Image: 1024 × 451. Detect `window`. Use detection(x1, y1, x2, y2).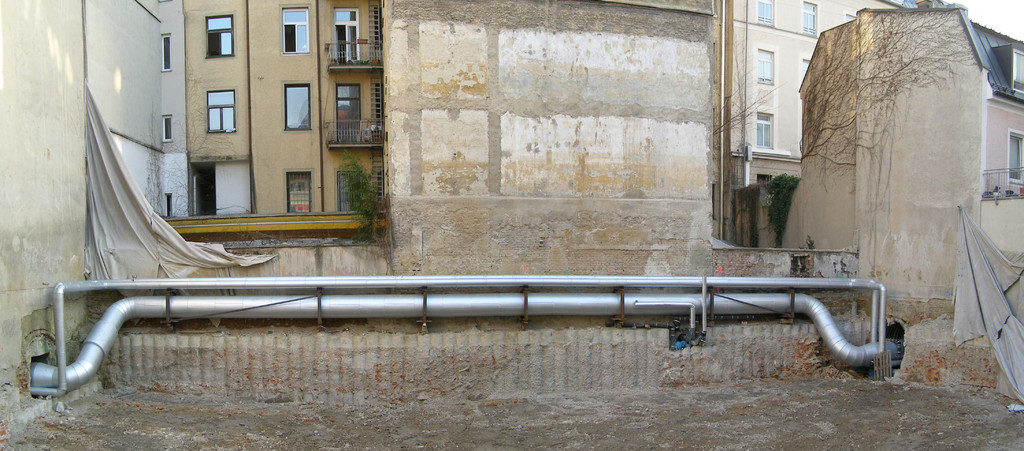
detection(803, 0, 818, 33).
